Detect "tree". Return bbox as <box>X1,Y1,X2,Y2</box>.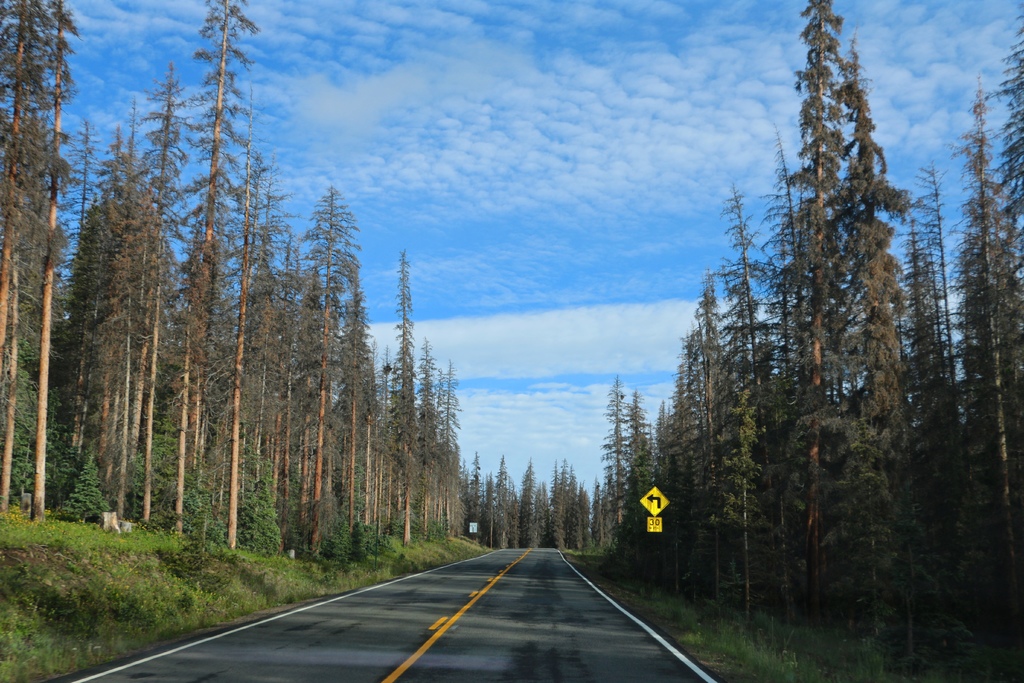
<box>61,74,234,474</box>.
